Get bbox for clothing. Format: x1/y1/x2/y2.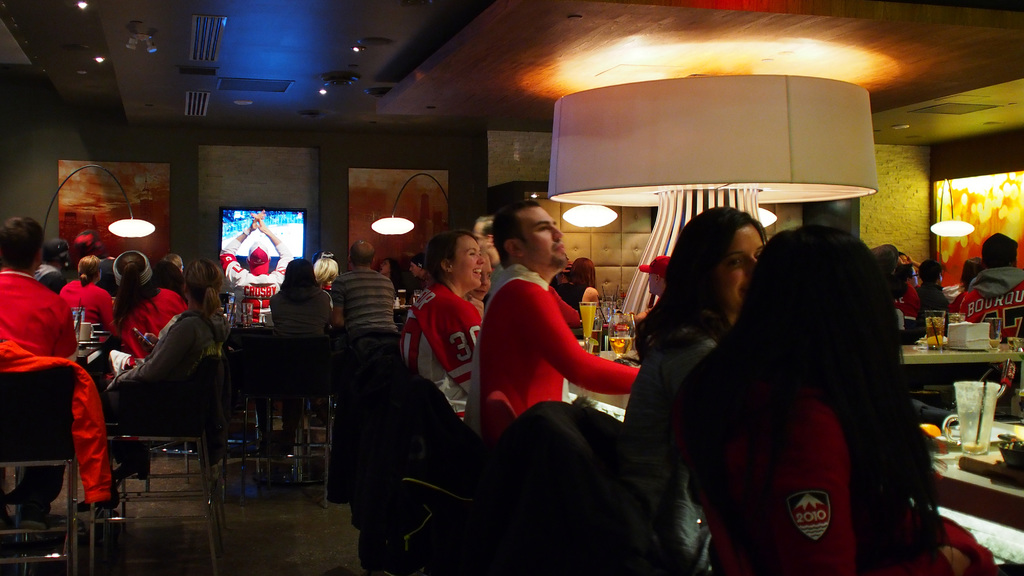
56/272/113/344.
